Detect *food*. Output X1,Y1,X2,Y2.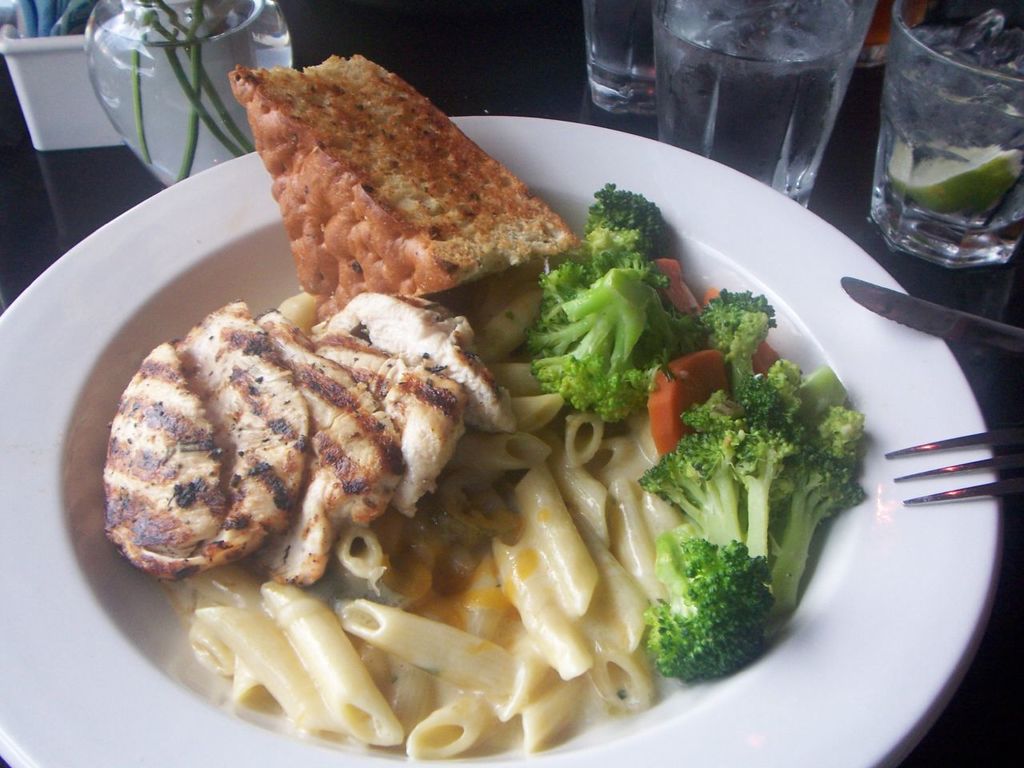
229,62,579,321.
